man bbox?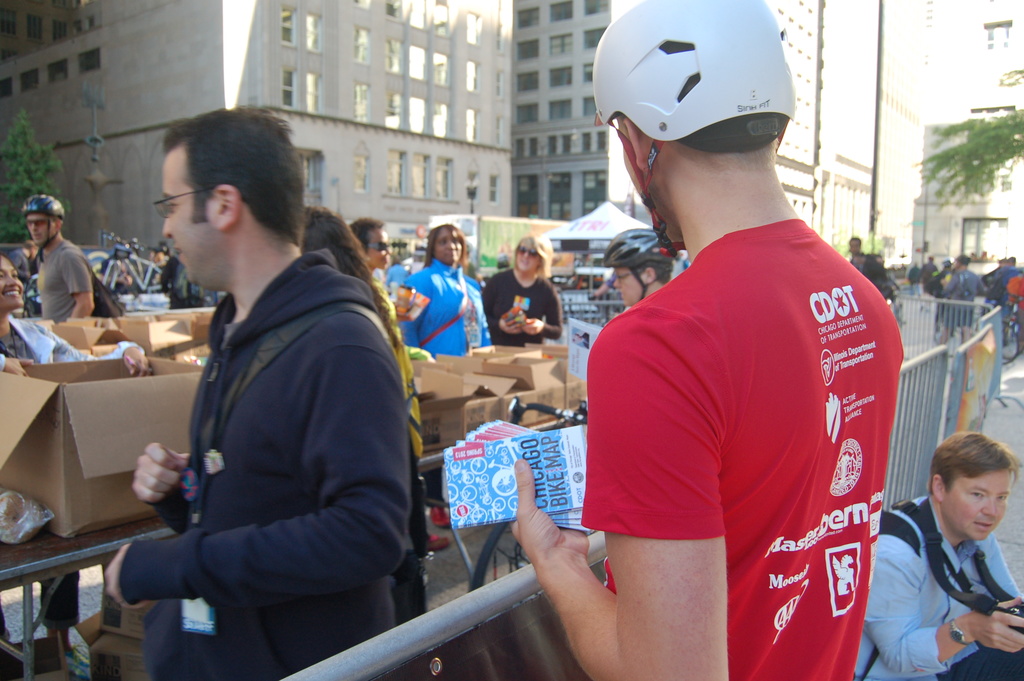
(106, 101, 419, 680)
